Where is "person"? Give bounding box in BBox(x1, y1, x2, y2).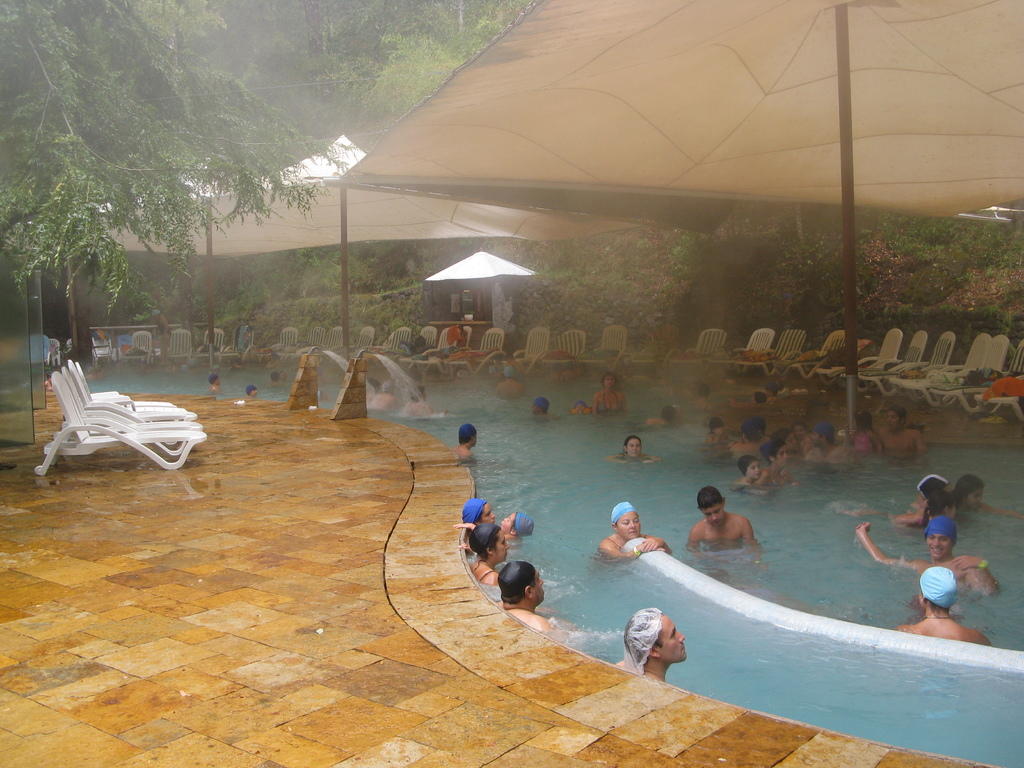
BBox(530, 395, 545, 415).
